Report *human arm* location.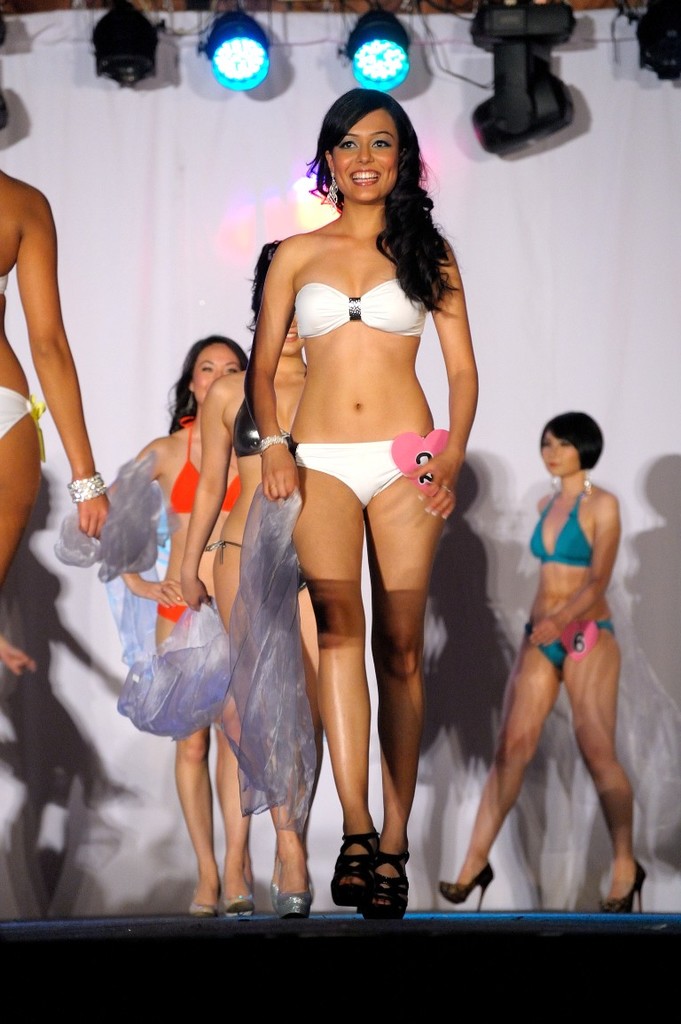
Report: bbox=(243, 234, 295, 497).
